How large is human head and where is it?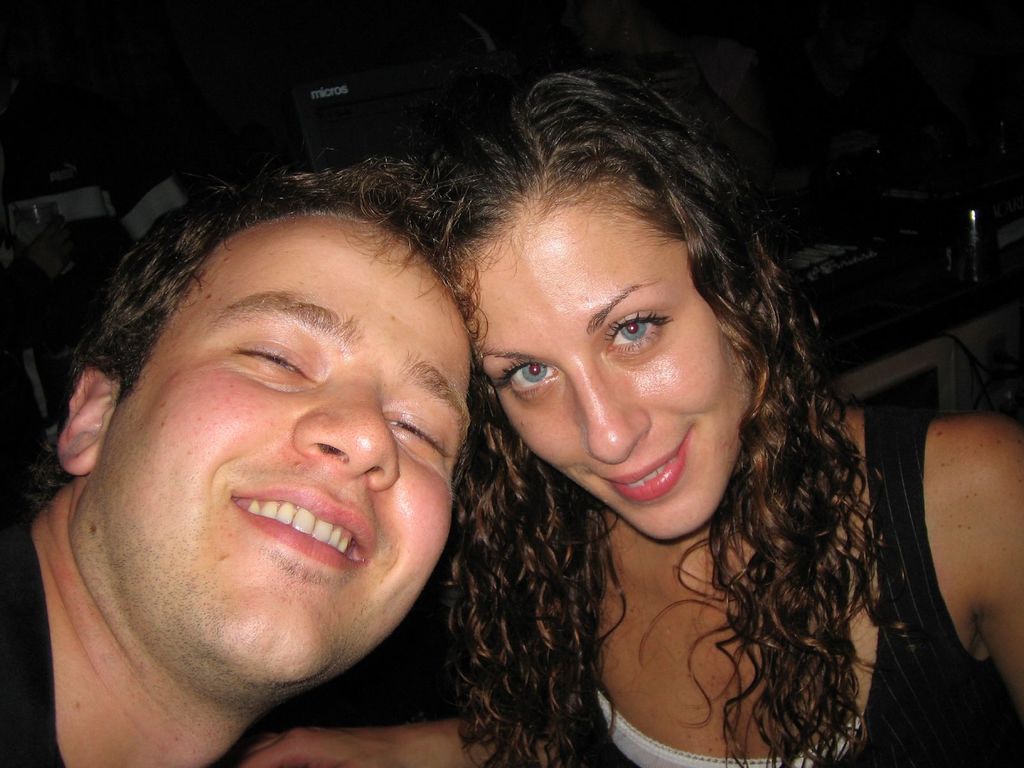
Bounding box: bbox=(444, 84, 782, 527).
